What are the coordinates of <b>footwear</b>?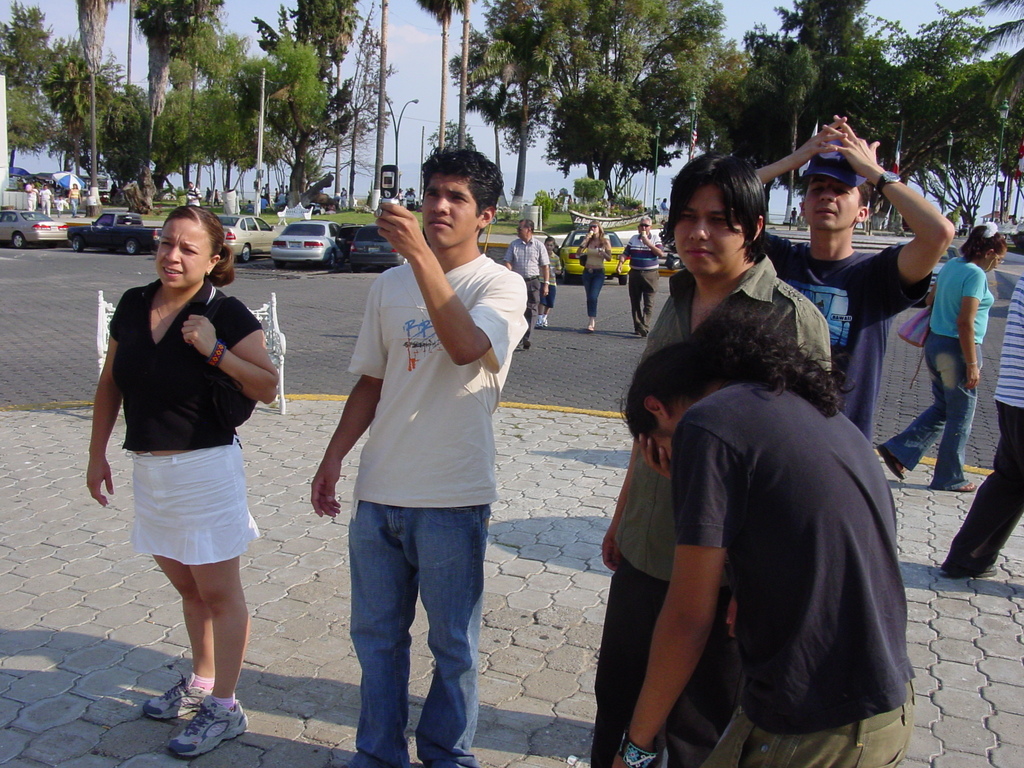
pyautogui.locateOnScreen(525, 339, 531, 349).
